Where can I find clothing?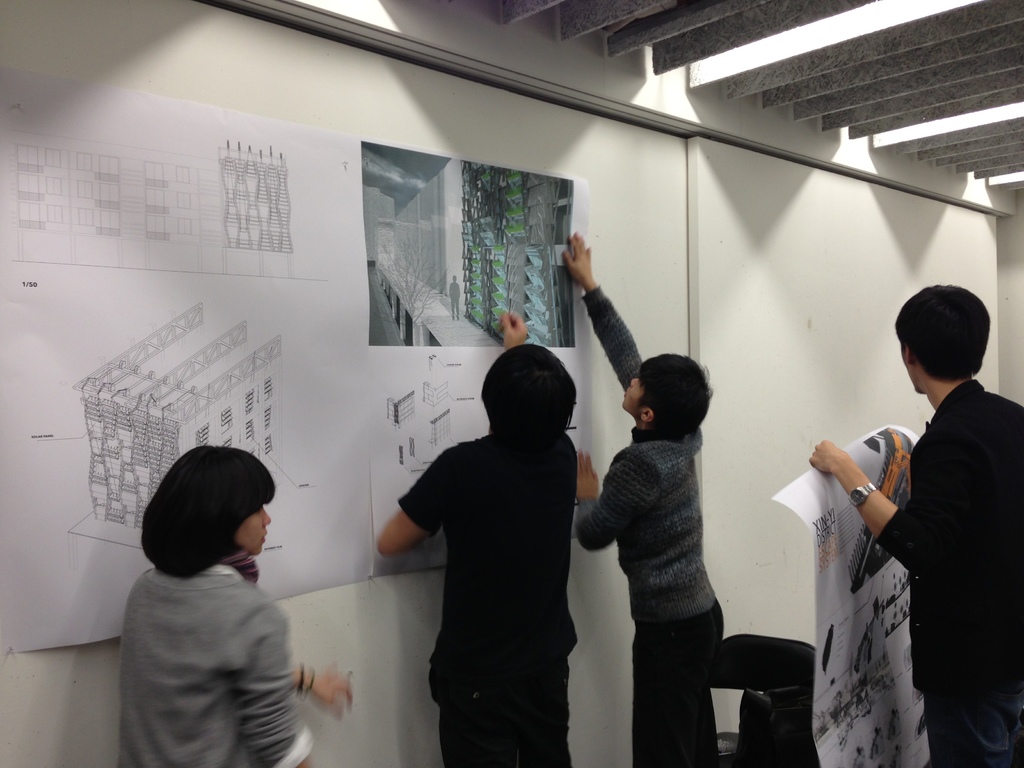
You can find it at (396, 419, 579, 767).
